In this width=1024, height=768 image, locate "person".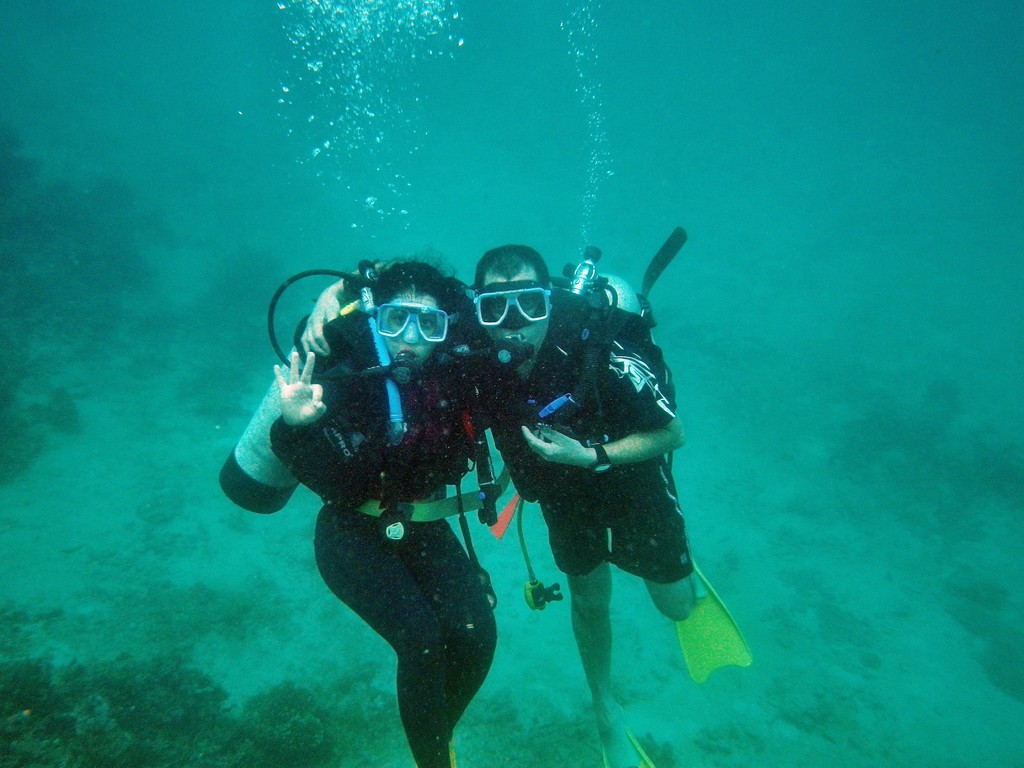
Bounding box: <box>275,259,492,767</box>.
